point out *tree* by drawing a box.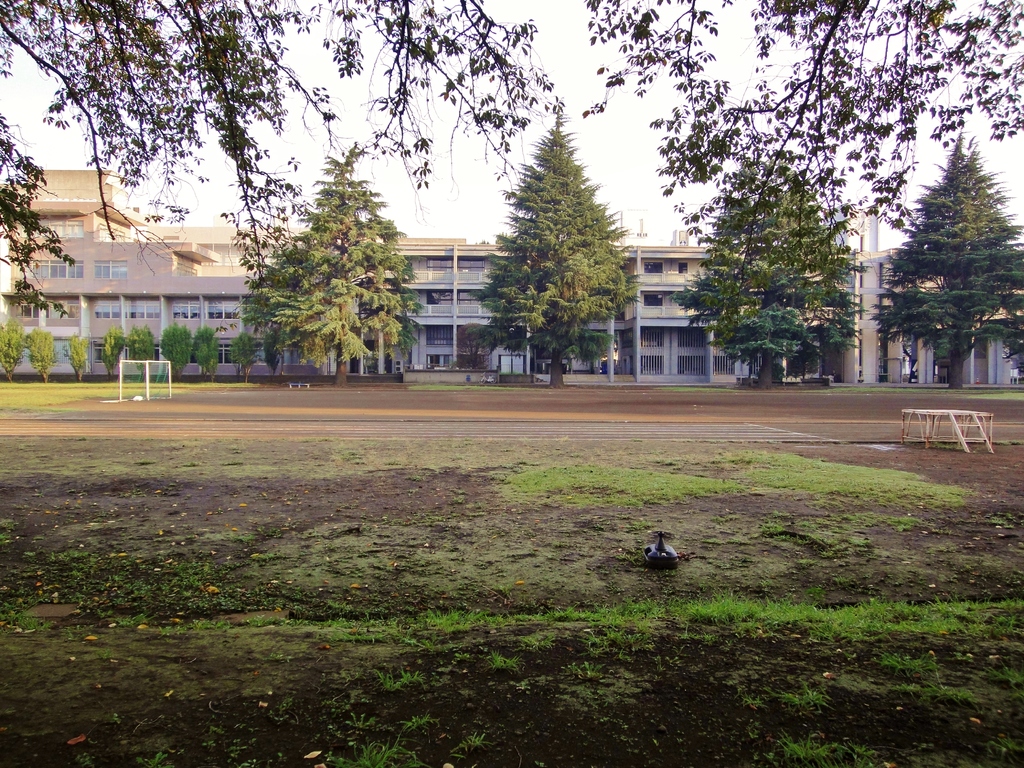
{"x1": 454, "y1": 322, "x2": 495, "y2": 371}.
